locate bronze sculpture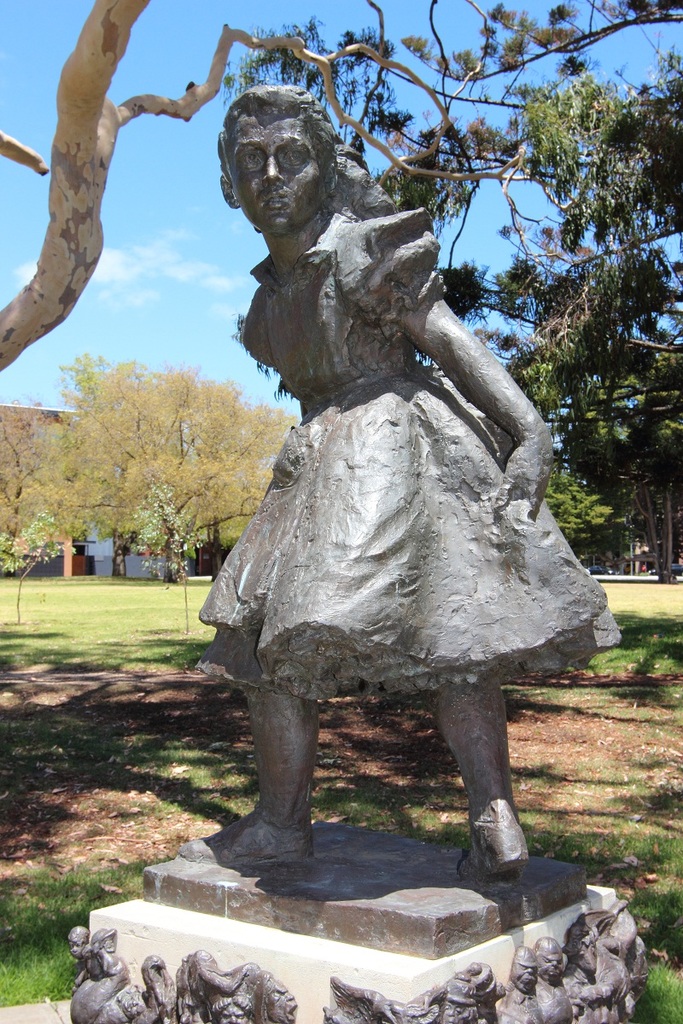
[left=179, top=97, right=579, bottom=941]
